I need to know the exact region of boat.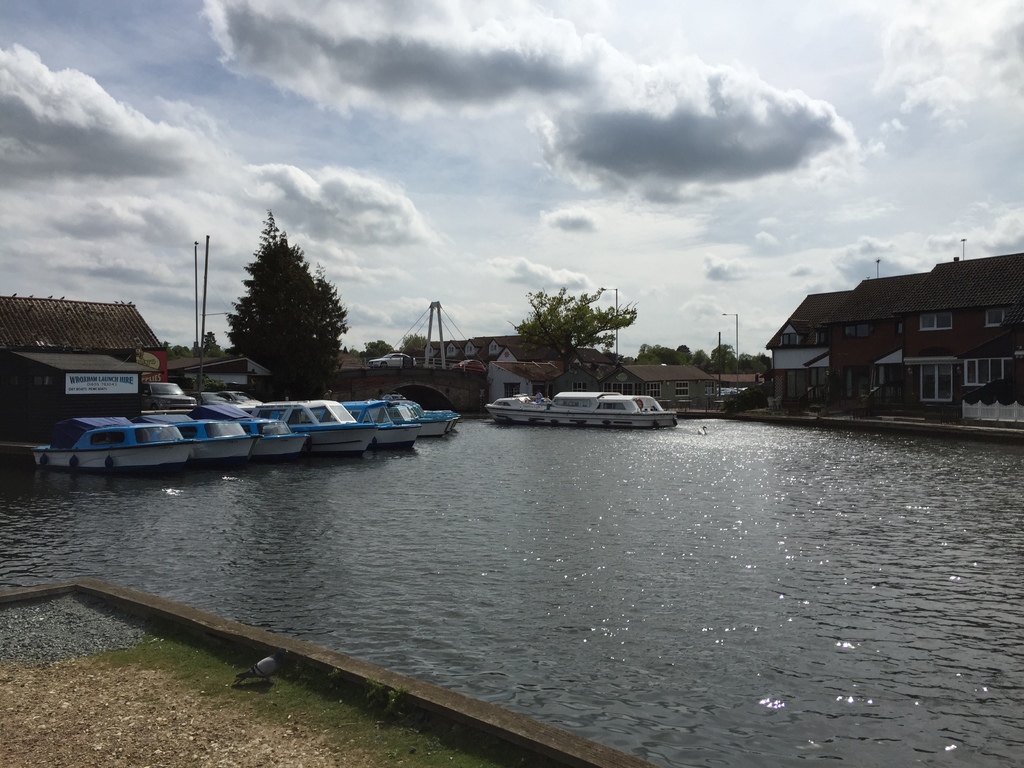
Region: [485,385,674,429].
